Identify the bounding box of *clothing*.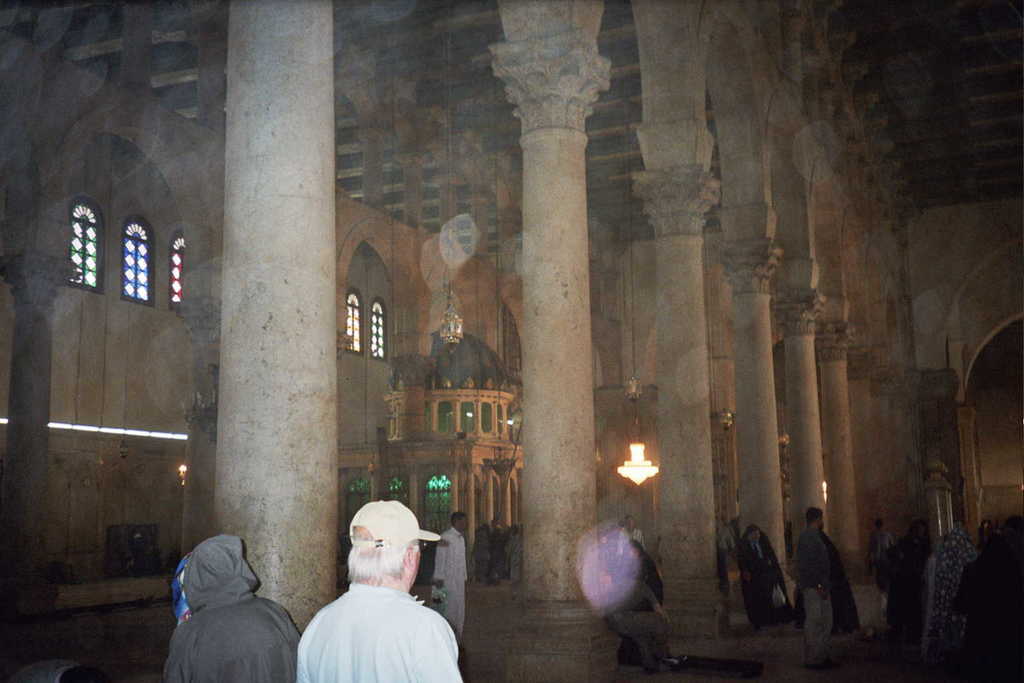
l=440, t=518, r=483, b=632.
